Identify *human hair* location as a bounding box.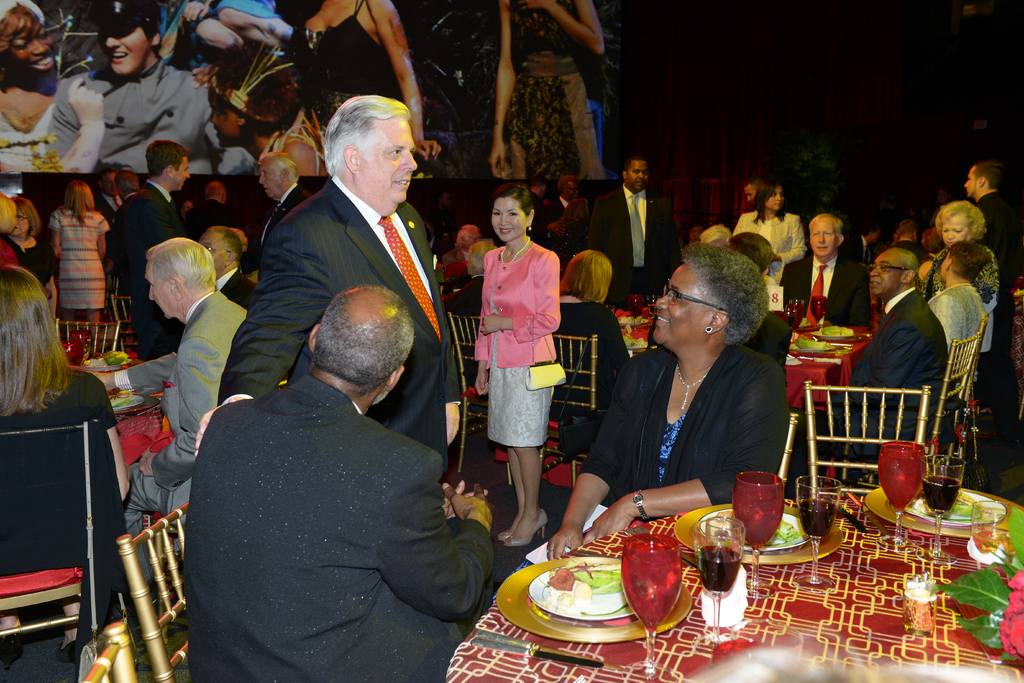
select_region(147, 142, 189, 181).
